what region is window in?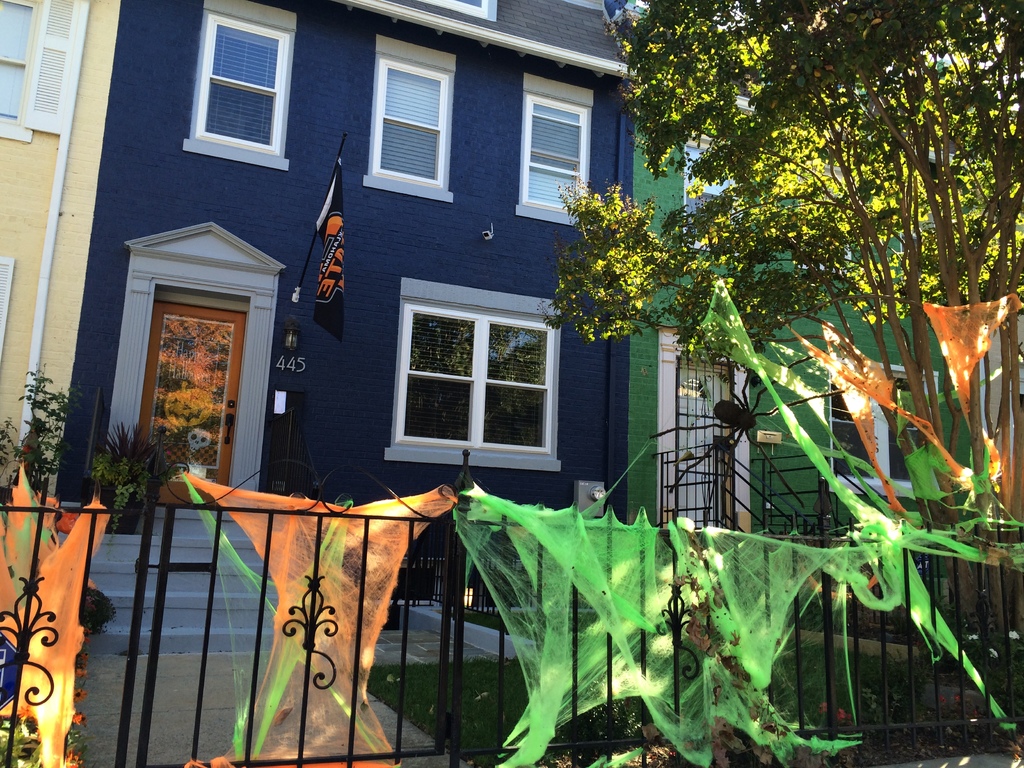
BBox(207, 13, 283, 157).
